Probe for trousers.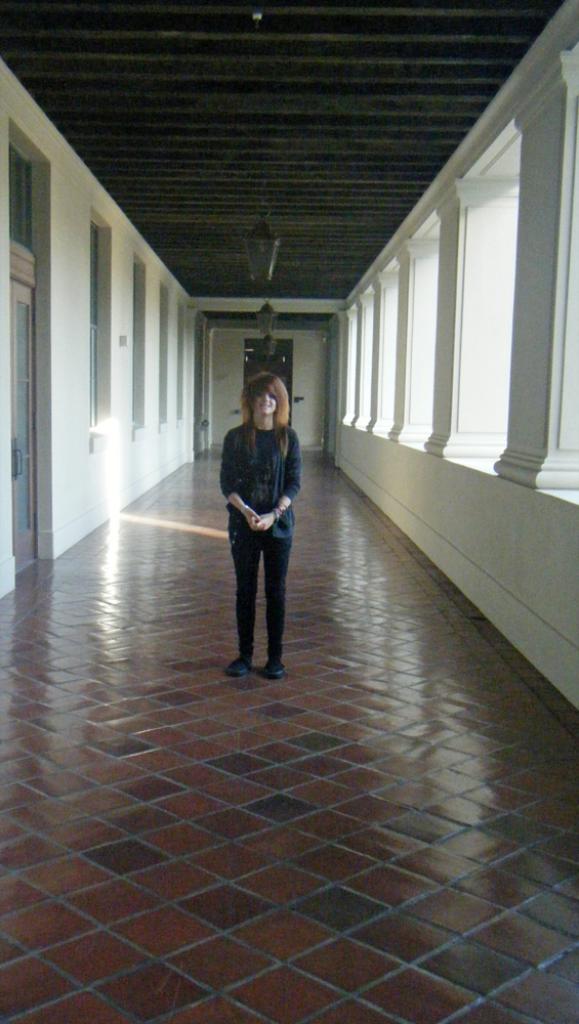
Probe result: [225, 513, 291, 660].
